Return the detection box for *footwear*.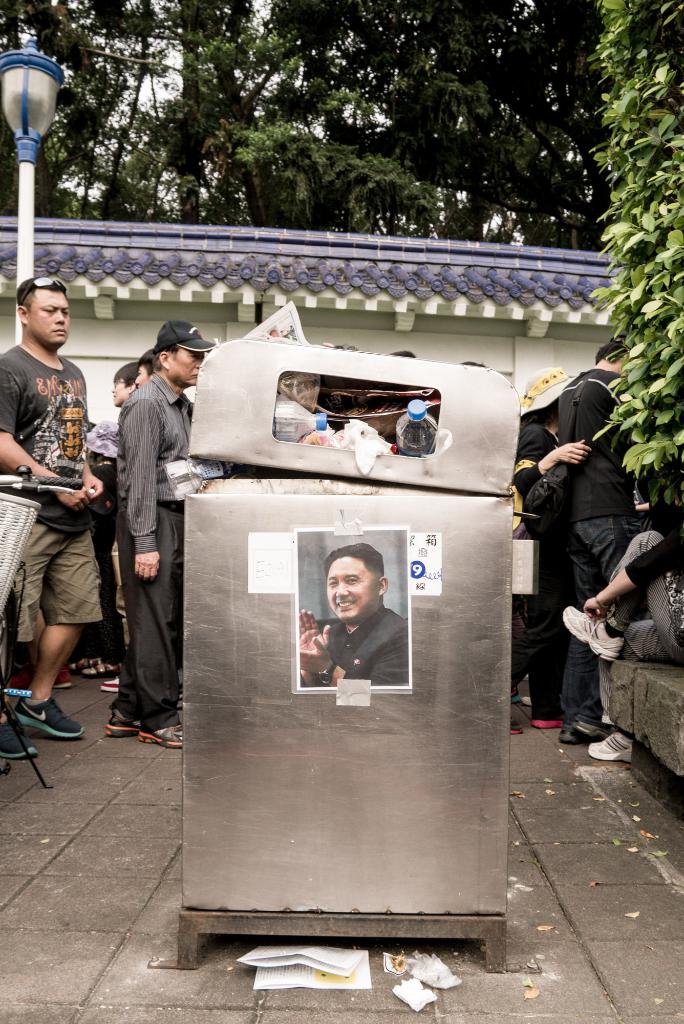
box(175, 673, 186, 709).
